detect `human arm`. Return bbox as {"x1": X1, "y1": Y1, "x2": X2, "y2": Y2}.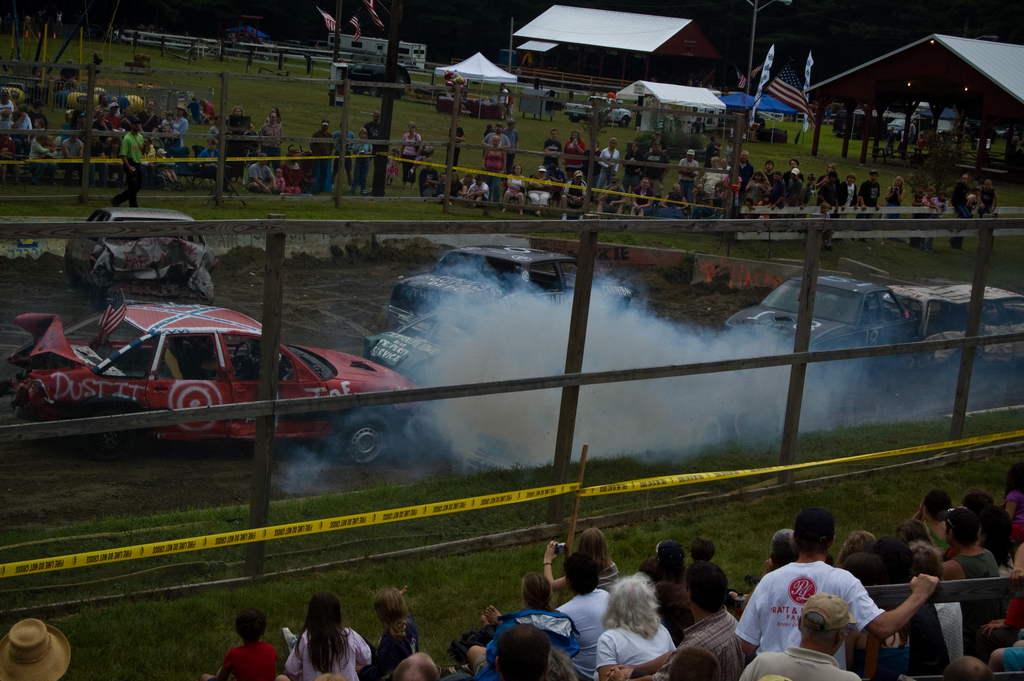
{"x1": 874, "y1": 186, "x2": 880, "y2": 209}.
